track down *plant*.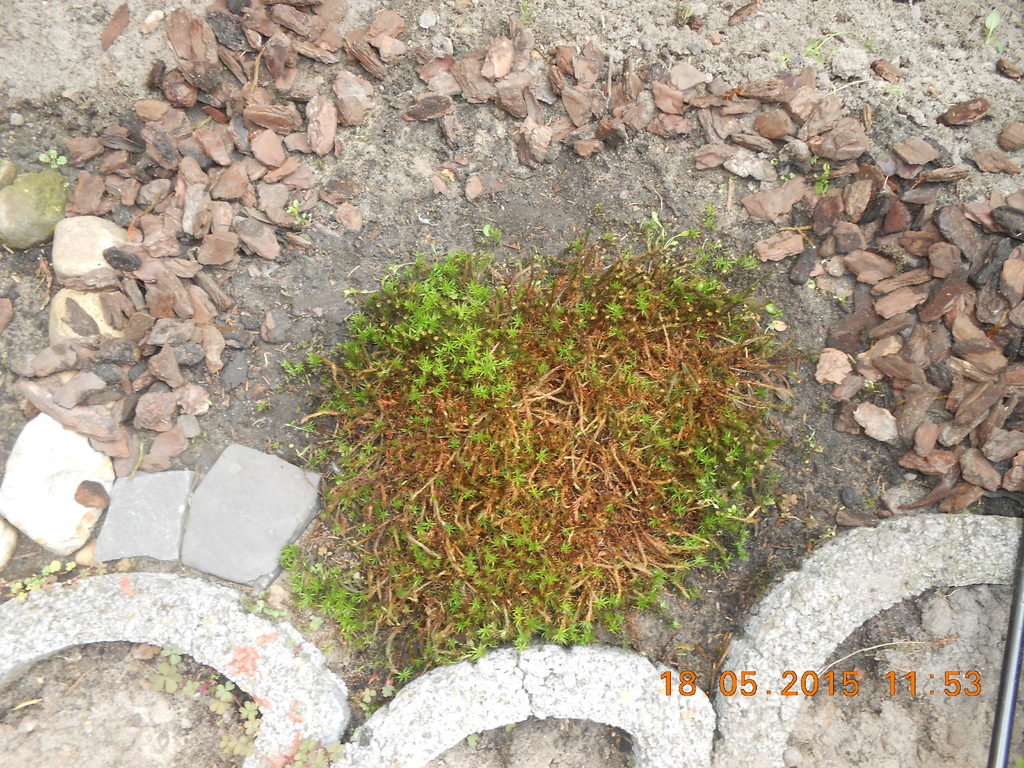
Tracked to box(803, 30, 849, 67).
